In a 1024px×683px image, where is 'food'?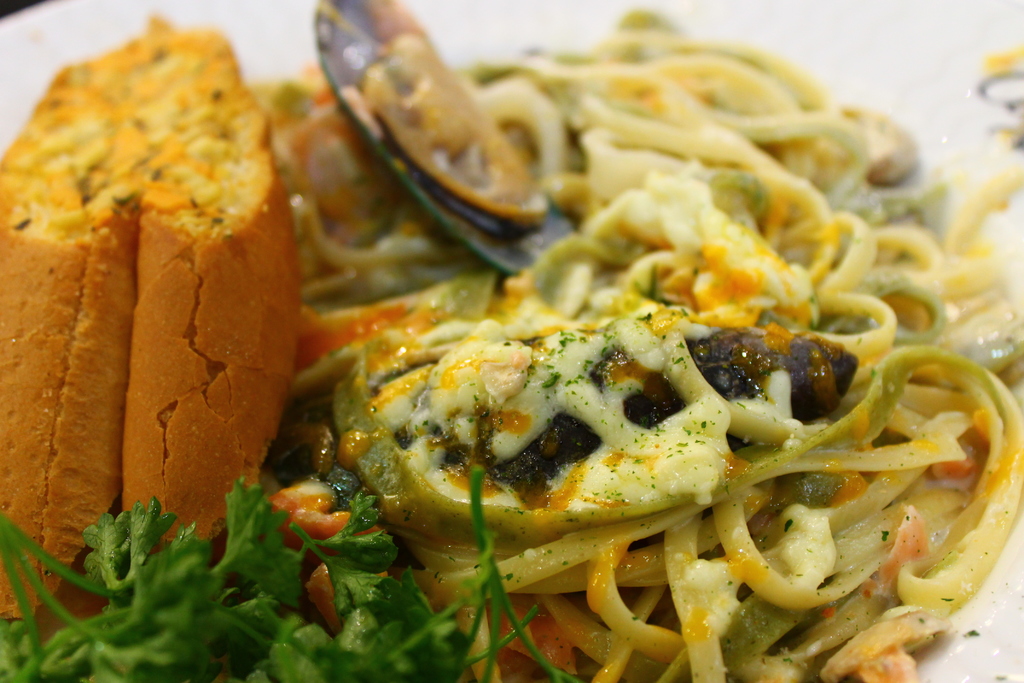
pyautogui.locateOnScreen(40, 0, 966, 658).
